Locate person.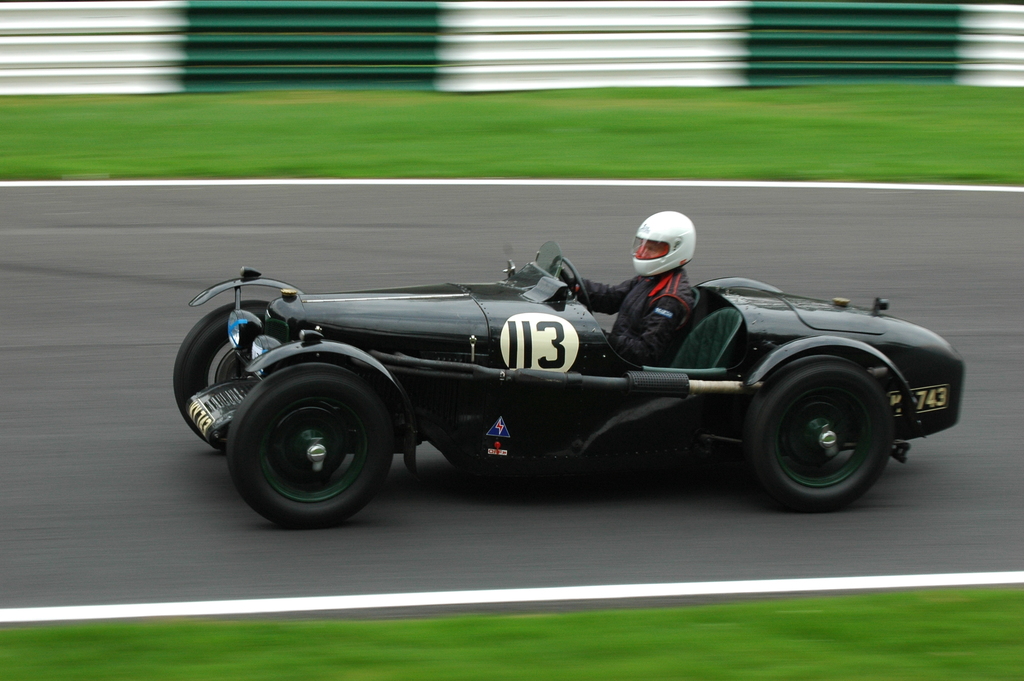
Bounding box: x1=556 y1=199 x2=706 y2=368.
